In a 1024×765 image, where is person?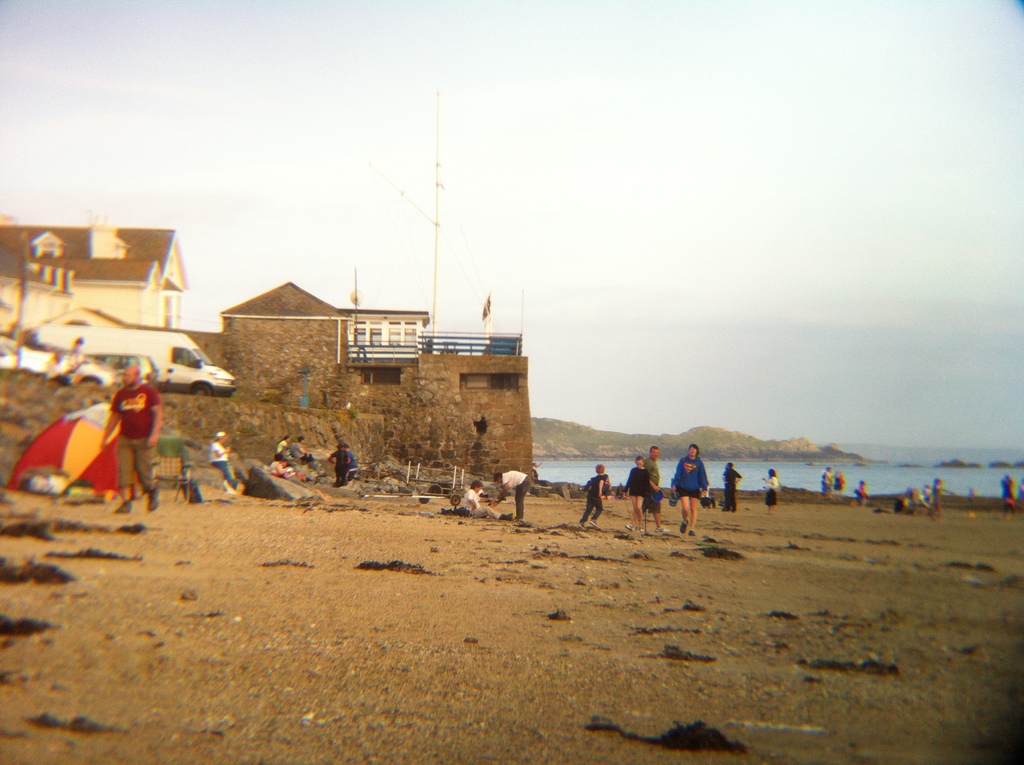
region(492, 467, 534, 531).
